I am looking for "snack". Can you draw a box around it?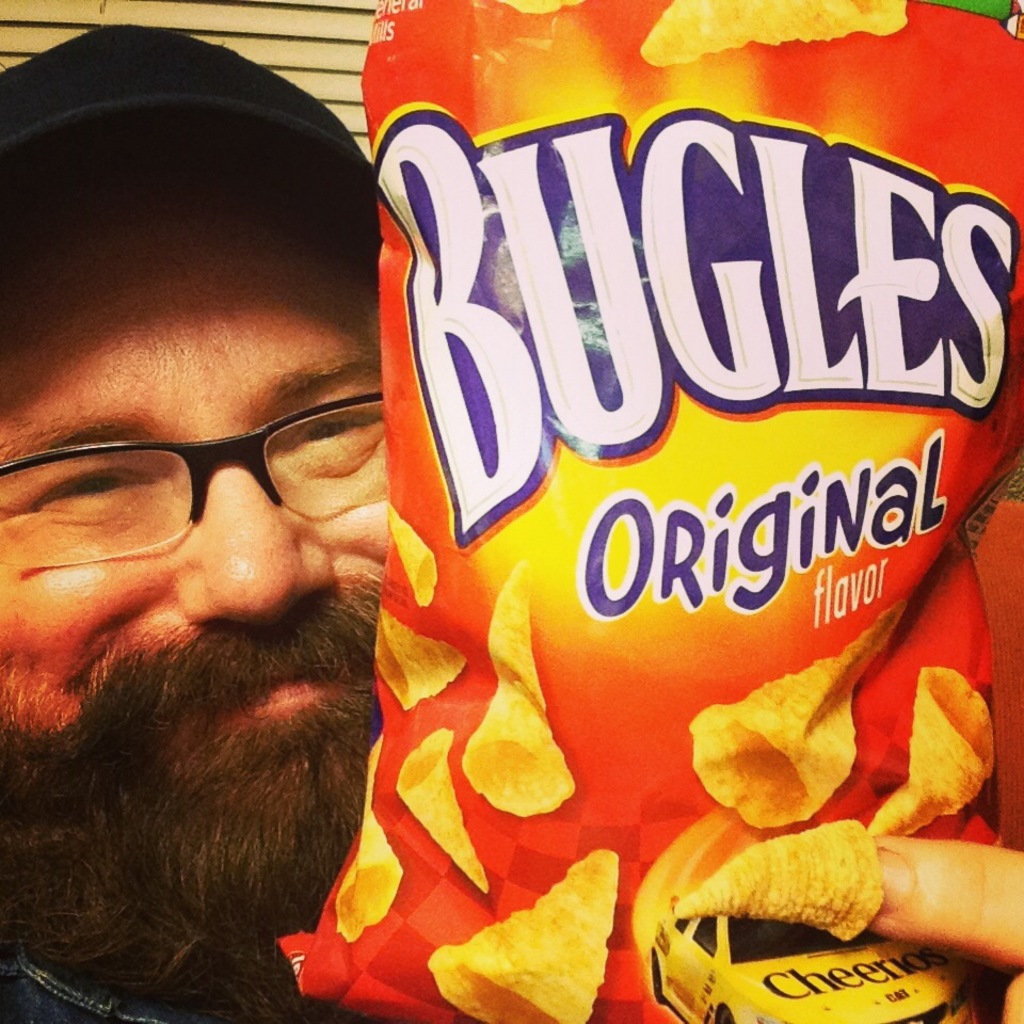
Sure, the bounding box is (336,733,405,942).
